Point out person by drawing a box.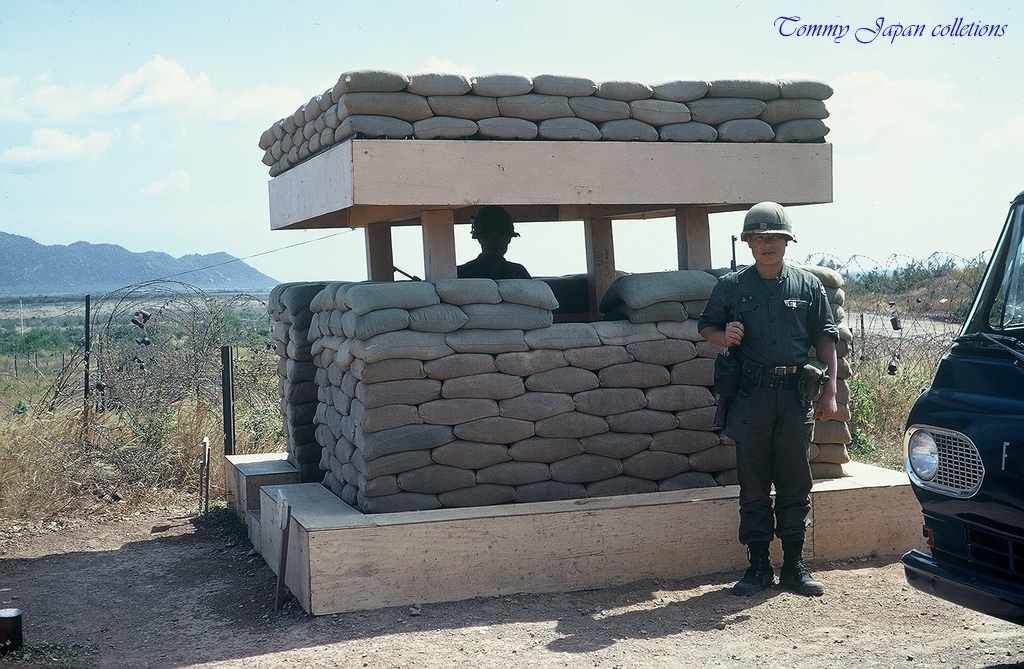
(718, 206, 856, 620).
